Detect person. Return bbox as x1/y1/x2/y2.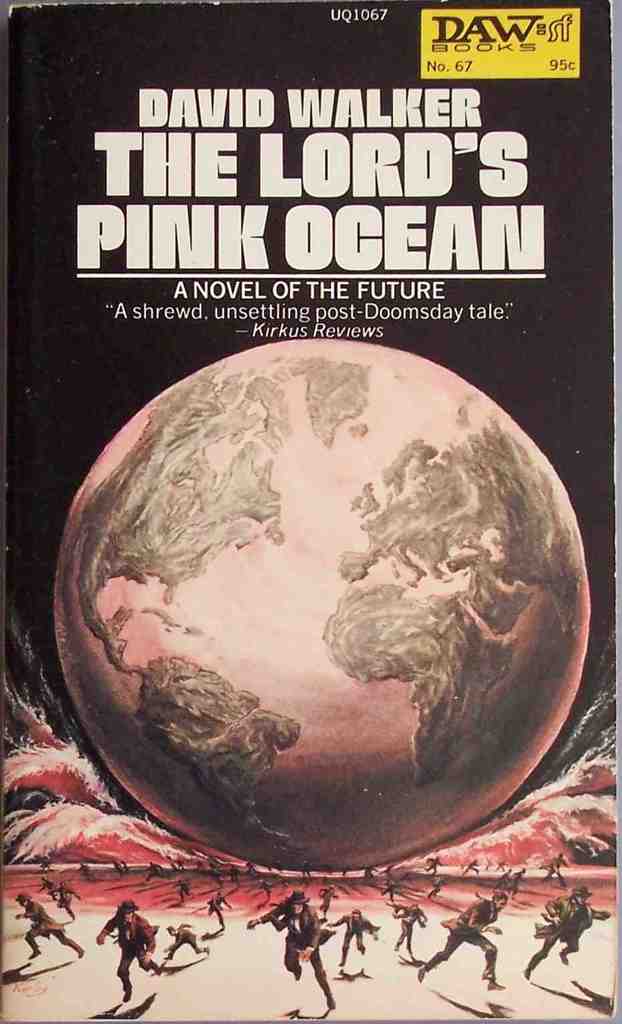
205/890/237/929.
